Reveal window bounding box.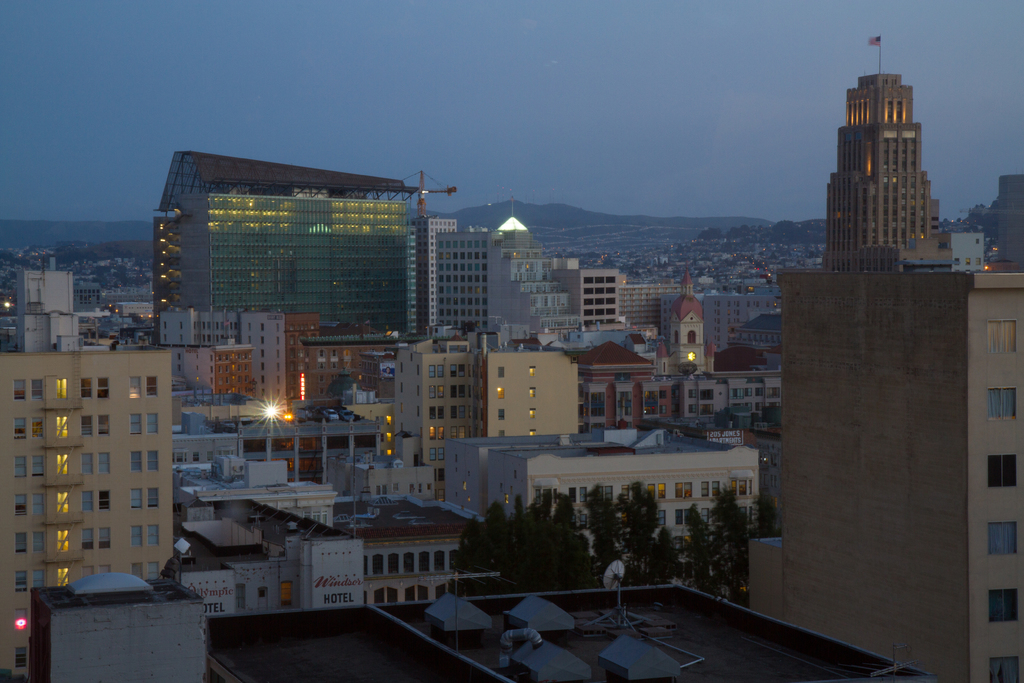
Revealed: box=[56, 532, 68, 550].
